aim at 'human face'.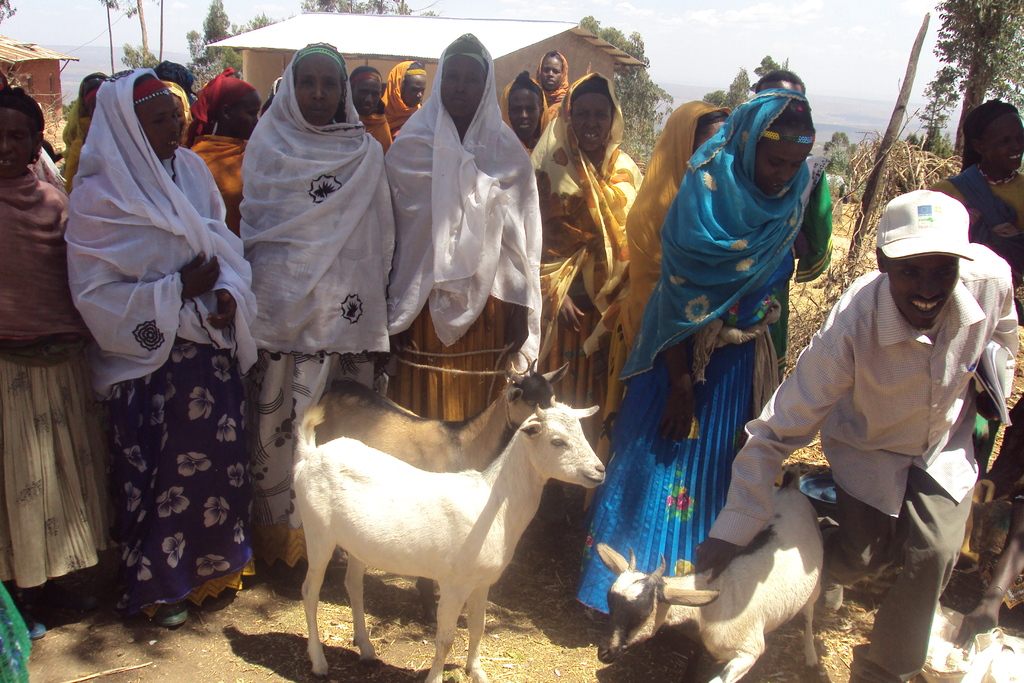
Aimed at {"x1": 442, "y1": 57, "x2": 484, "y2": 120}.
